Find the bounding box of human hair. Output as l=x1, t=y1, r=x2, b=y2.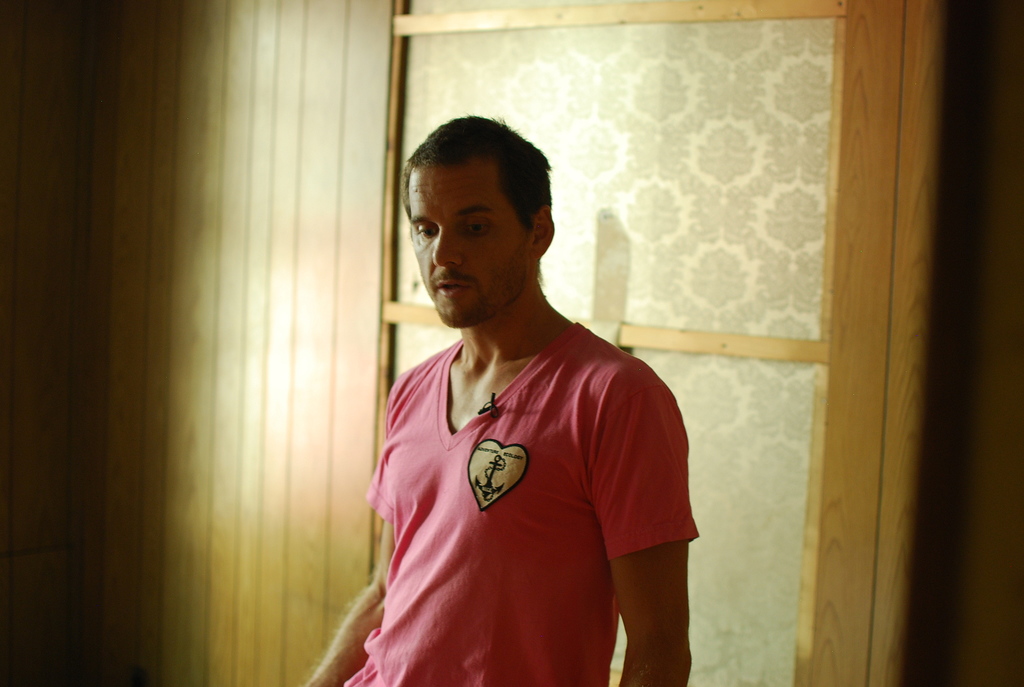
l=396, t=113, r=555, b=234.
